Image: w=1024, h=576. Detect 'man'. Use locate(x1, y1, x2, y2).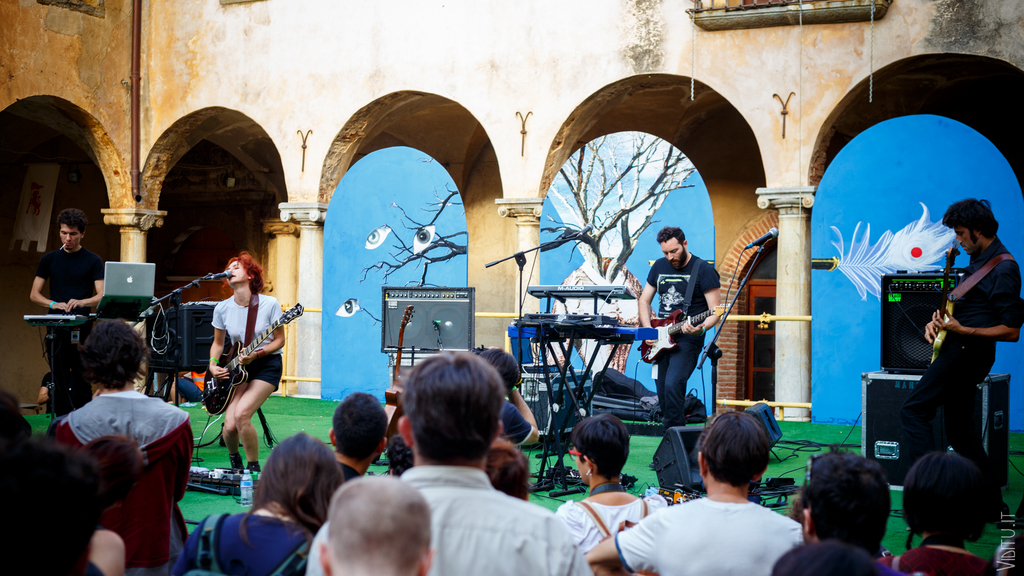
locate(907, 199, 1022, 534).
